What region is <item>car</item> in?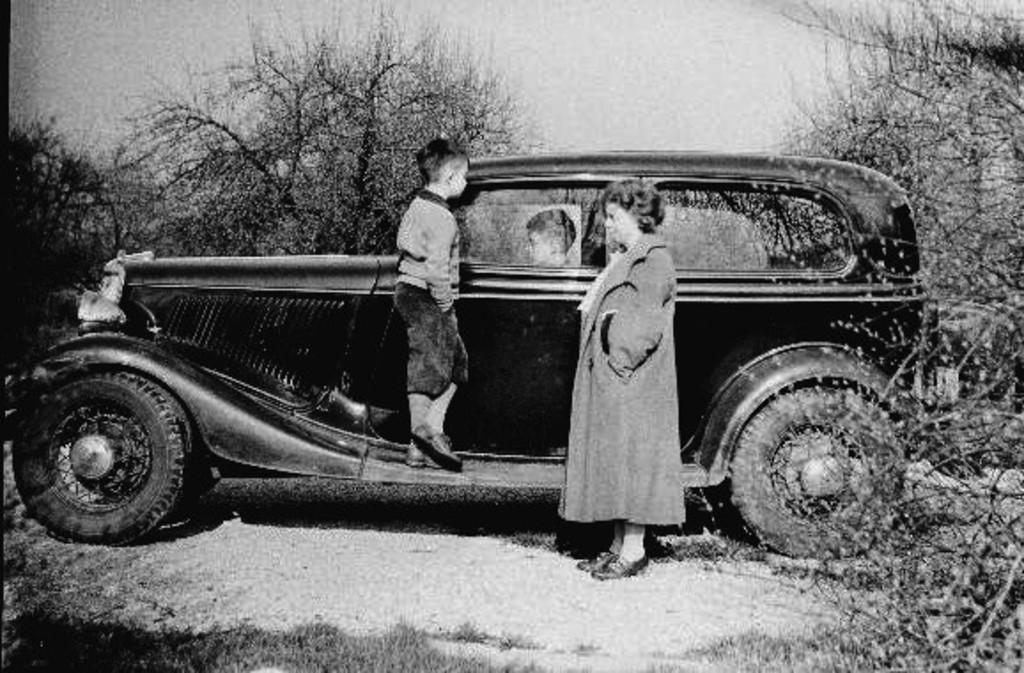
[7, 151, 960, 561].
